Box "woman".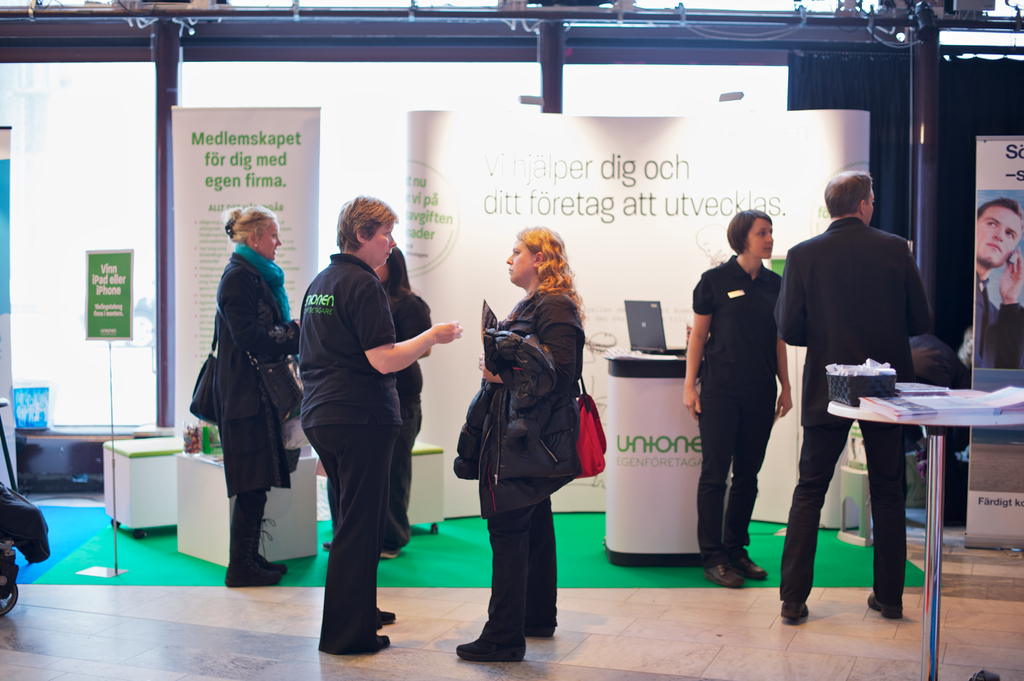
(319,247,433,562).
